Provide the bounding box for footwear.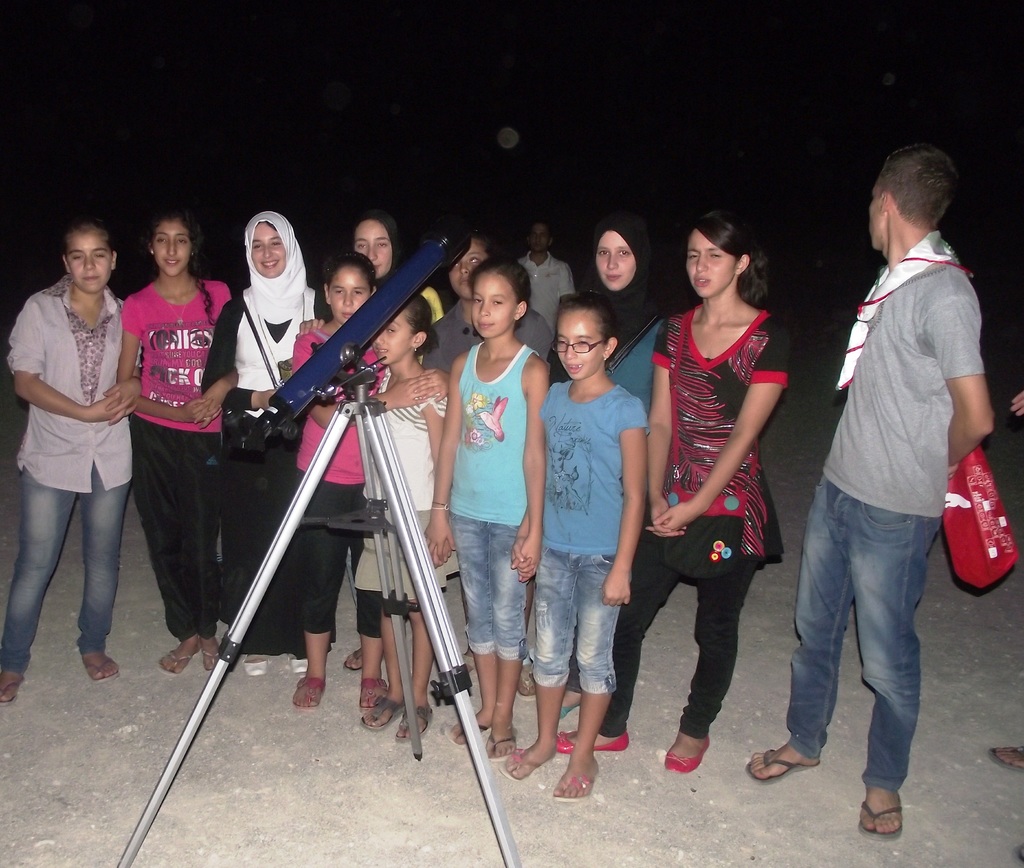
pyautogui.locateOnScreen(360, 690, 408, 732).
